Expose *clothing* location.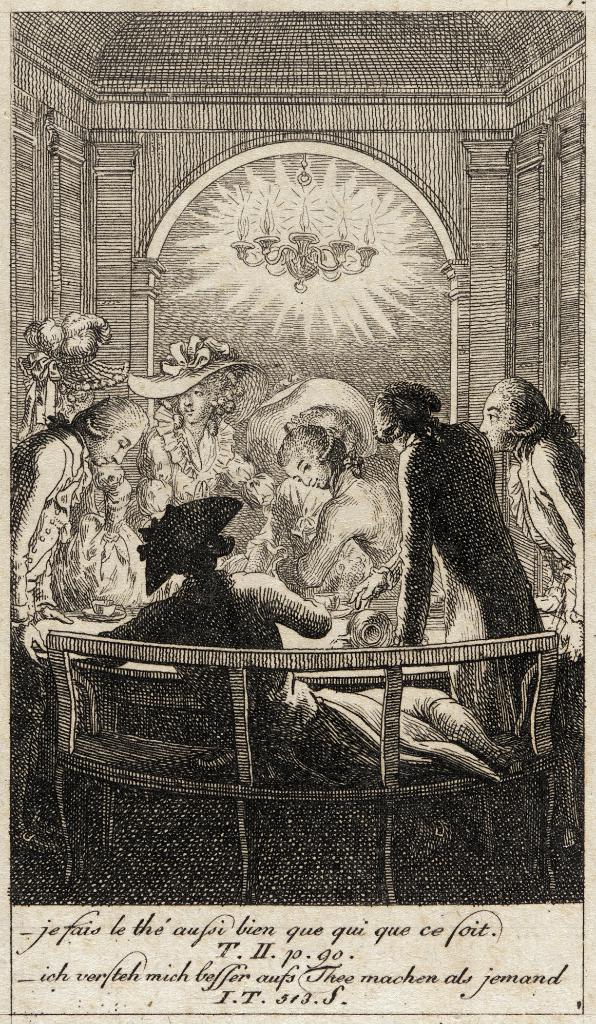
Exposed at 10 426 90 623.
